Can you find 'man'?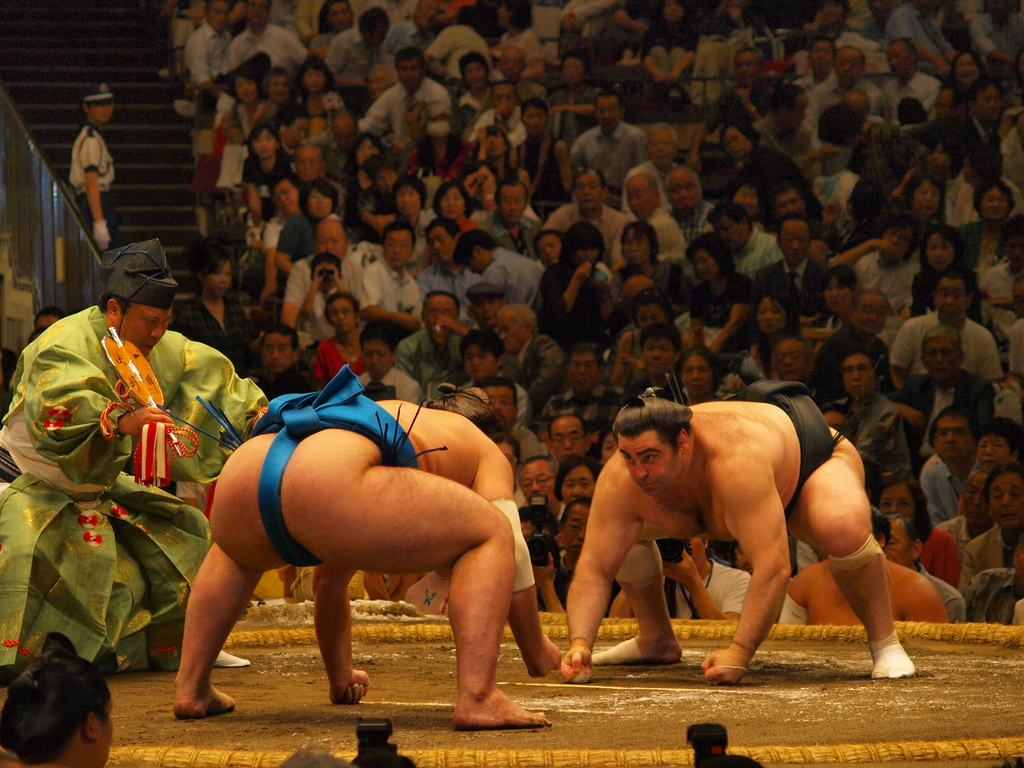
Yes, bounding box: rect(0, 241, 266, 683).
